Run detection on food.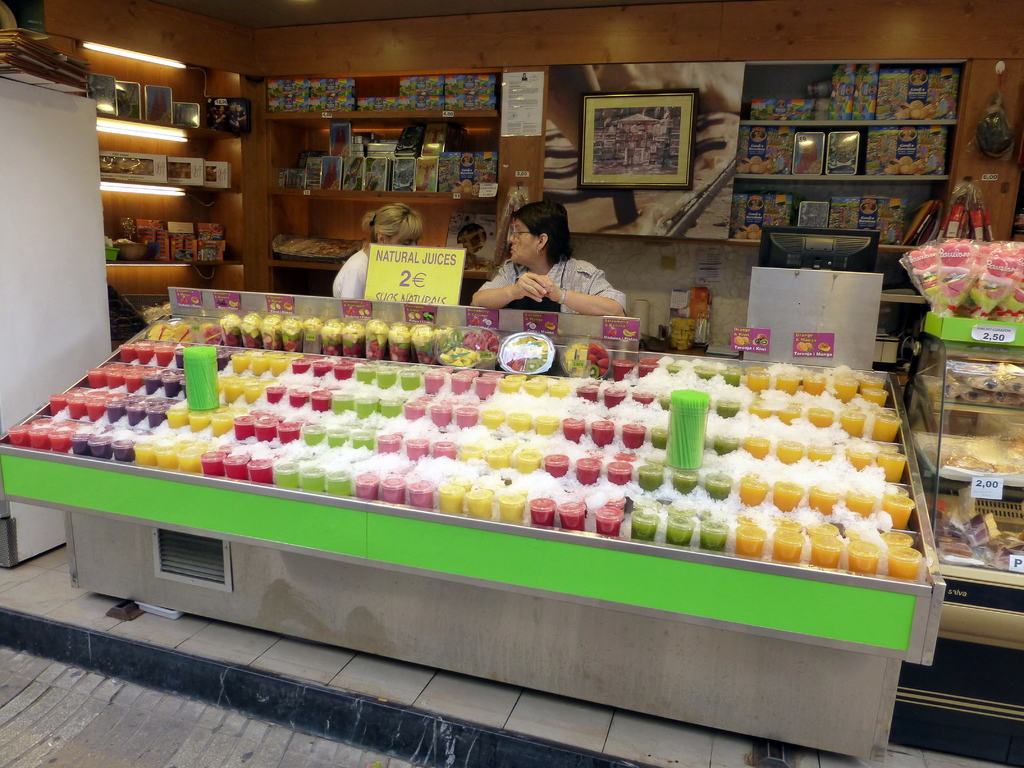
Result: {"left": 464, "top": 253, "right": 496, "bottom": 273}.
